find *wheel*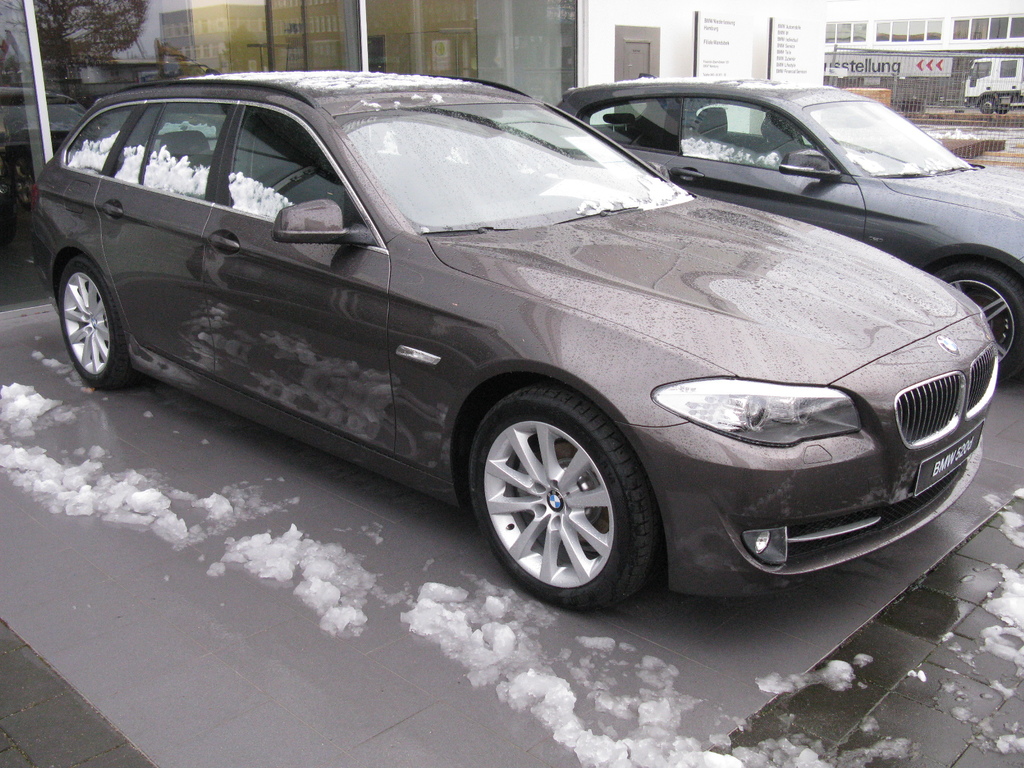
x1=979 y1=97 x2=996 y2=113
